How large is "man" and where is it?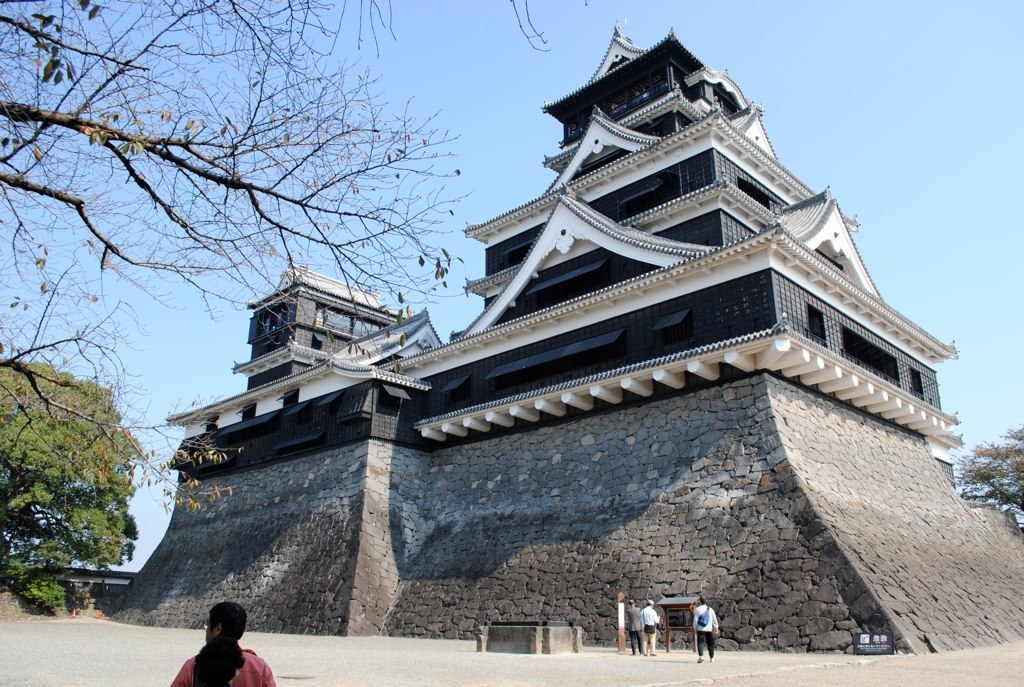
Bounding box: Rect(174, 600, 275, 686).
